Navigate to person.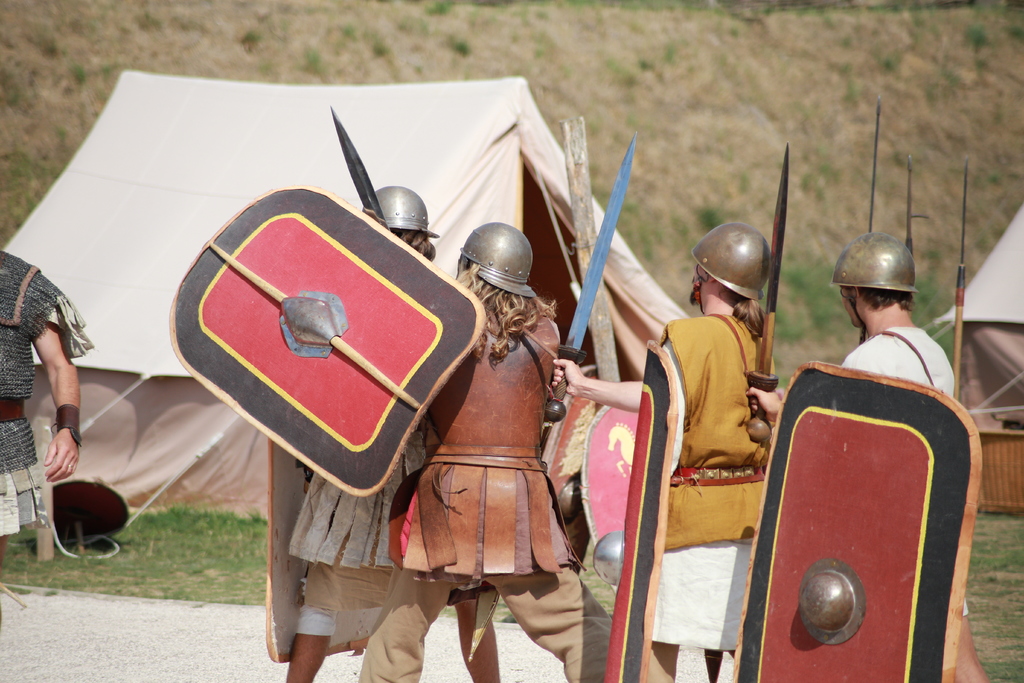
Navigation target: x1=0 y1=252 x2=92 y2=566.
